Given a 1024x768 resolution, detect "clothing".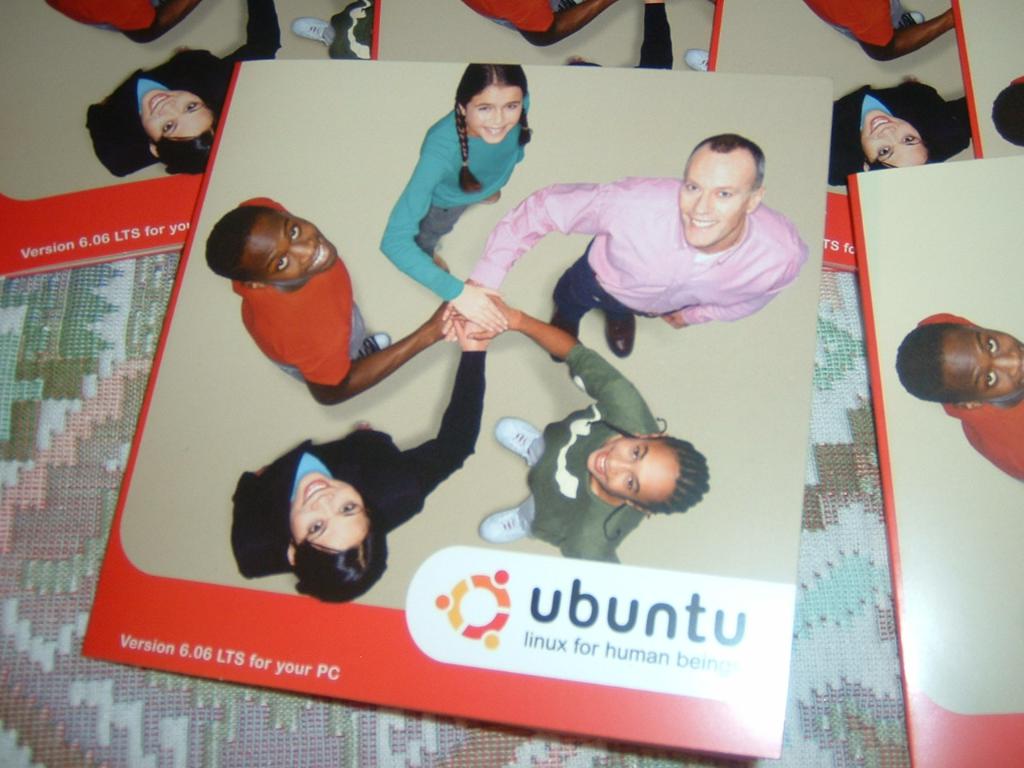
crop(231, 346, 485, 581).
